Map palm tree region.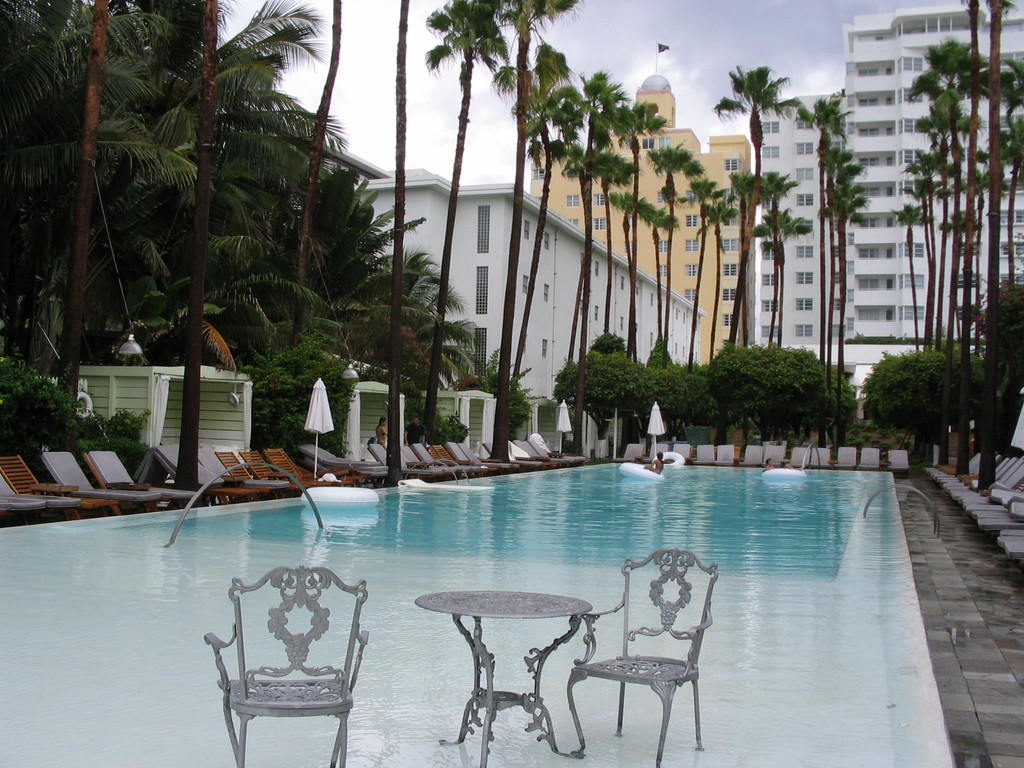
Mapped to 645,147,687,414.
